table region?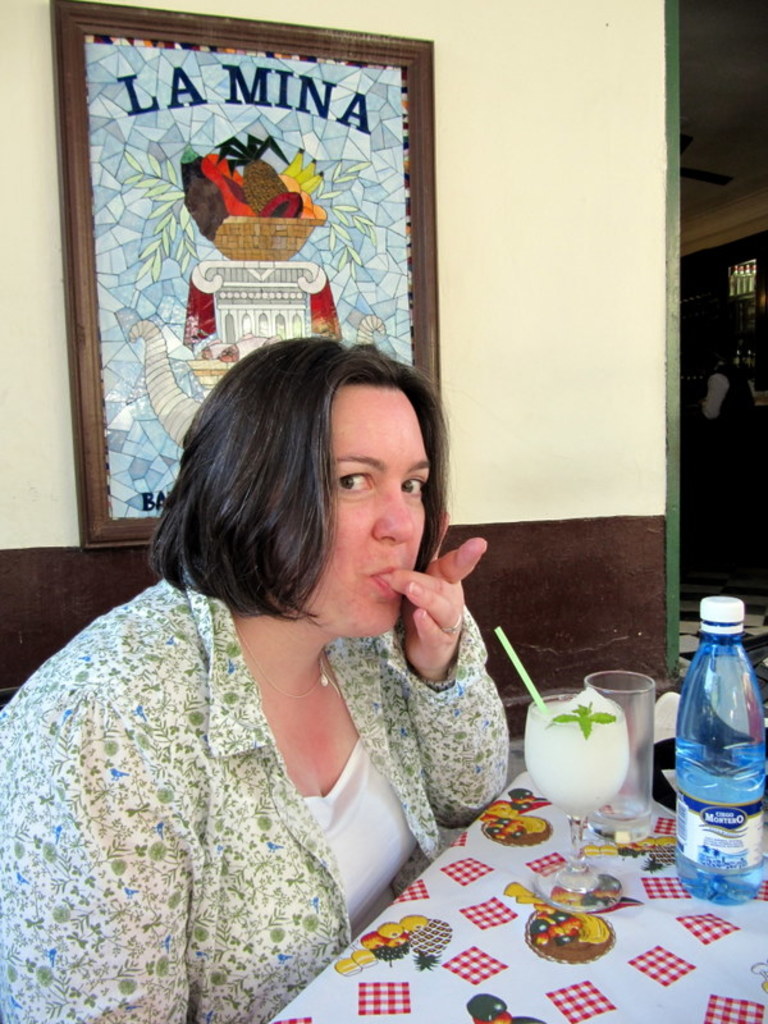
crop(204, 760, 767, 1023)
